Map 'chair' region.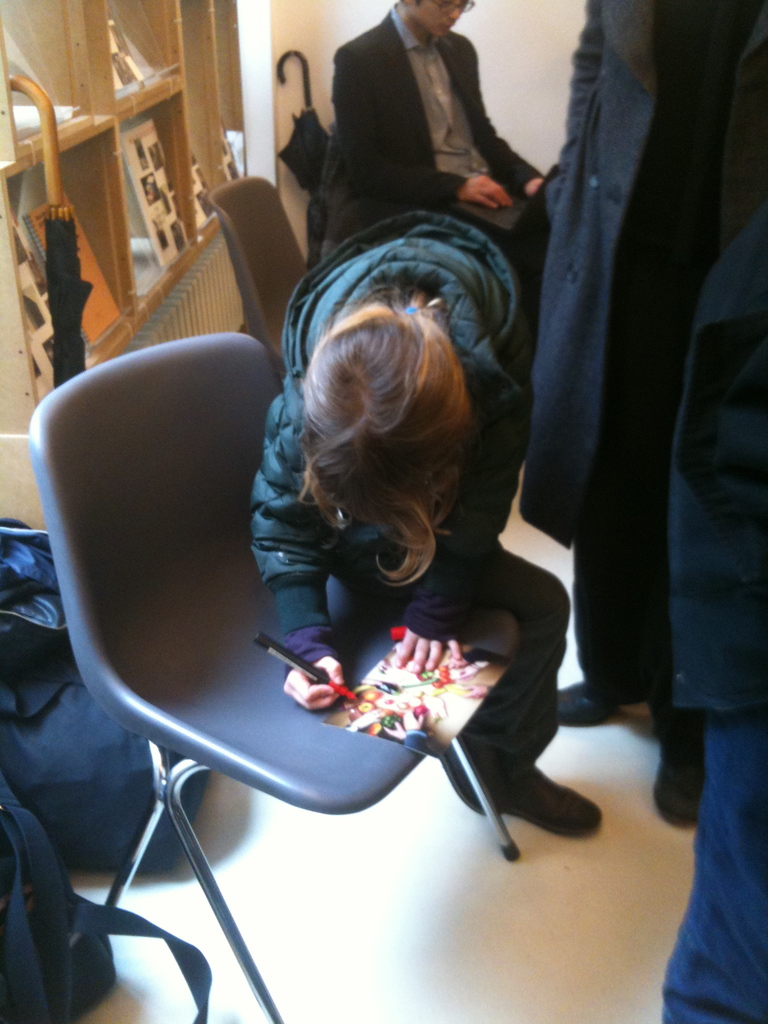
Mapped to (36,348,470,938).
